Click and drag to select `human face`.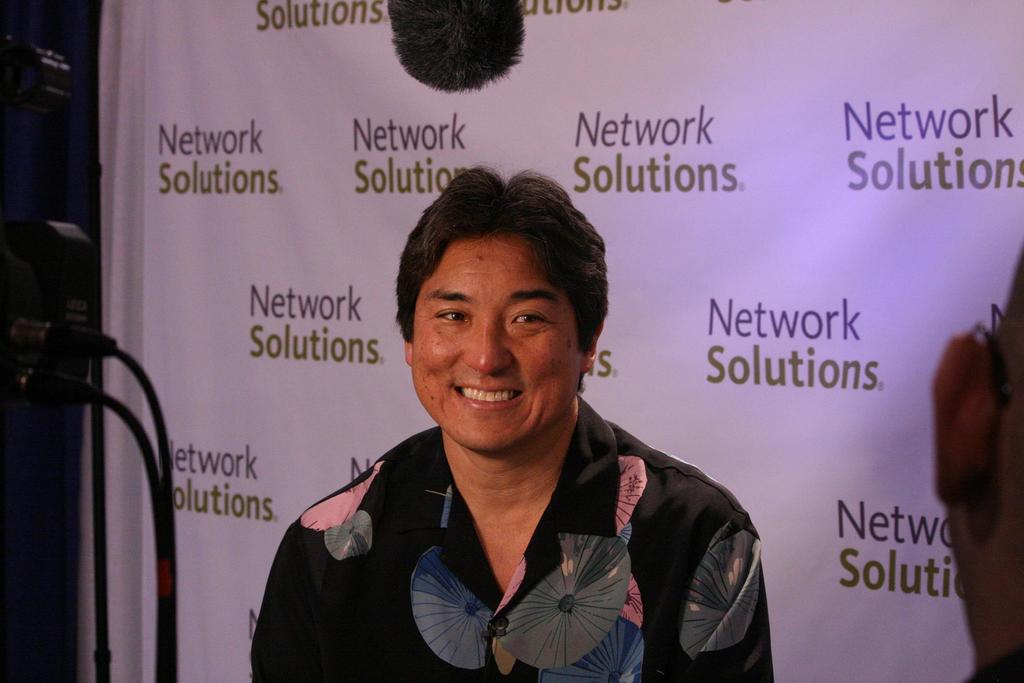
Selection: region(408, 229, 591, 452).
